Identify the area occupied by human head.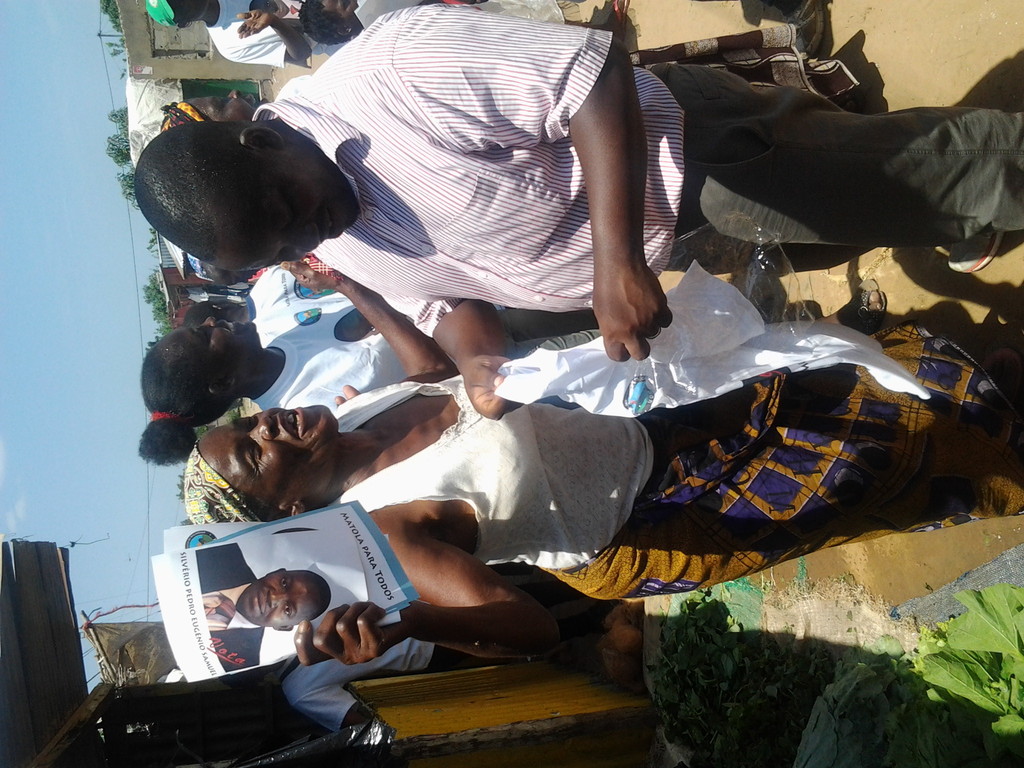
Area: bbox=[293, 0, 360, 47].
